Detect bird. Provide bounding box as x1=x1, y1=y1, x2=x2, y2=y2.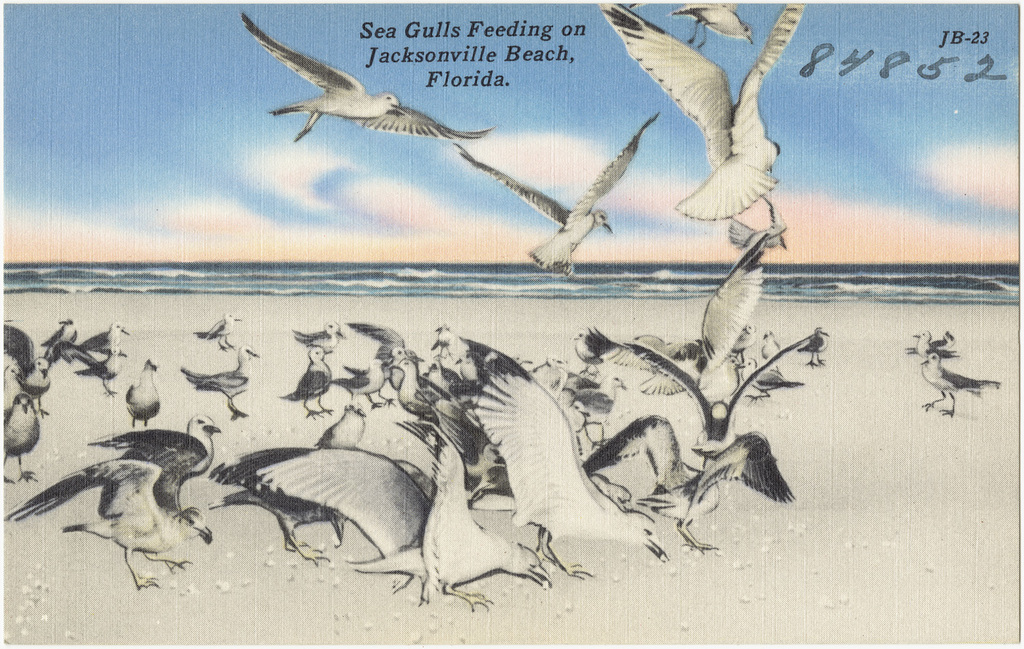
x1=597, y1=0, x2=808, y2=250.
